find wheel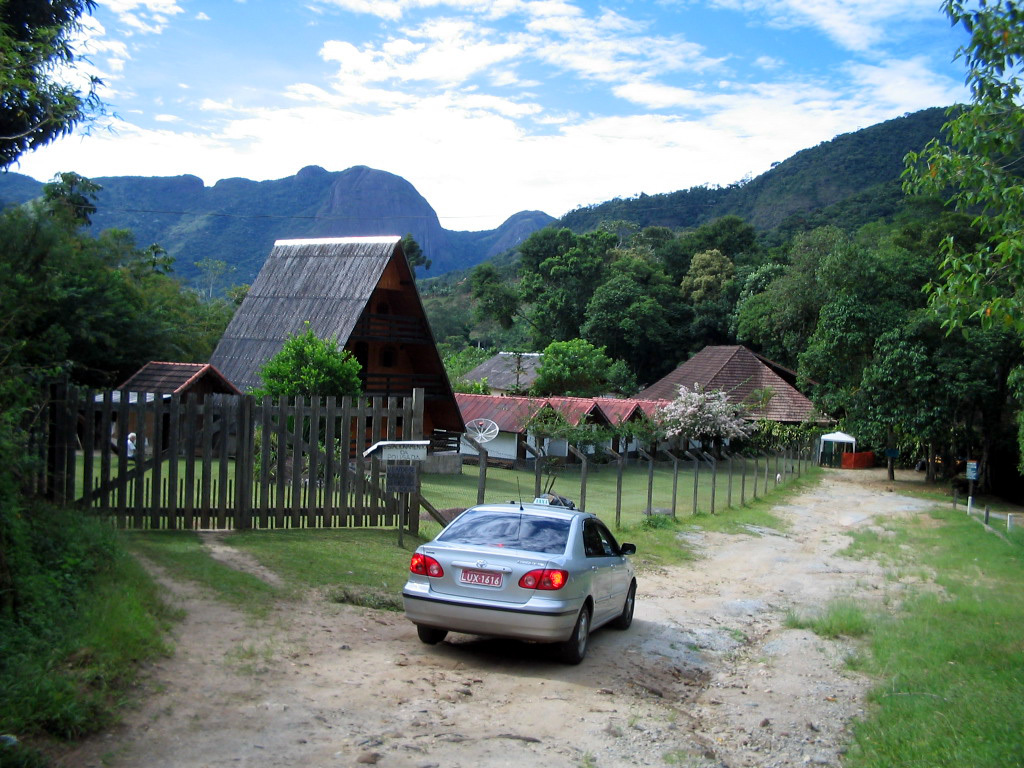
locate(615, 584, 636, 630)
